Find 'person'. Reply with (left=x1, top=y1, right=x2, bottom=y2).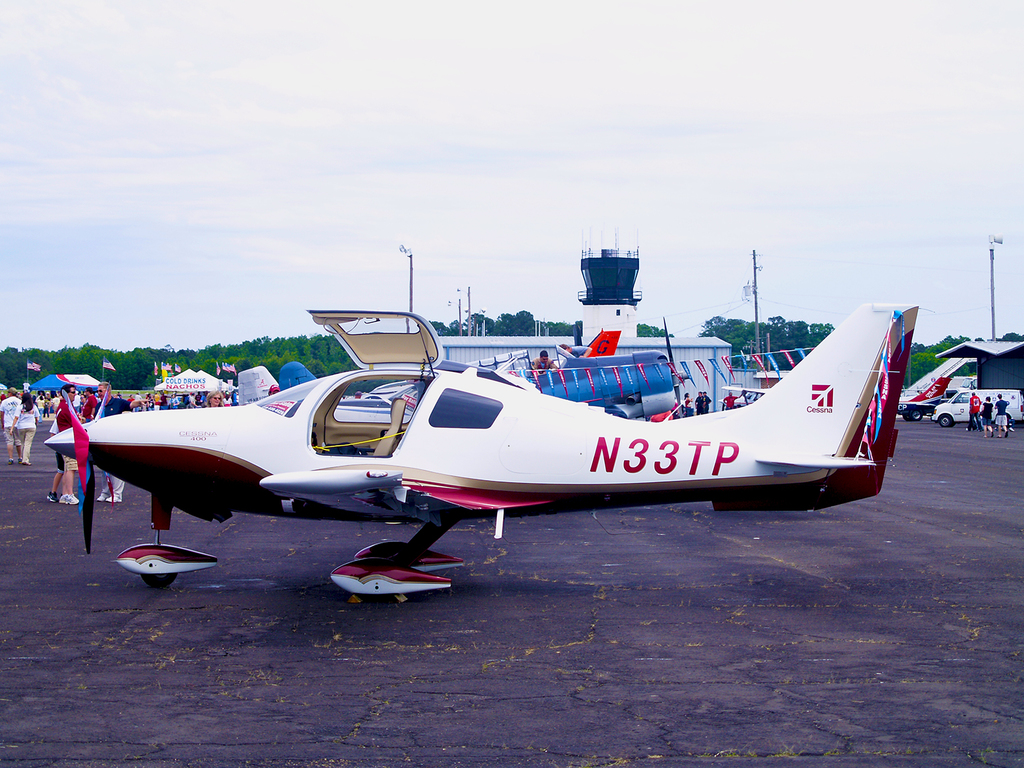
(left=965, top=392, right=981, bottom=431).
